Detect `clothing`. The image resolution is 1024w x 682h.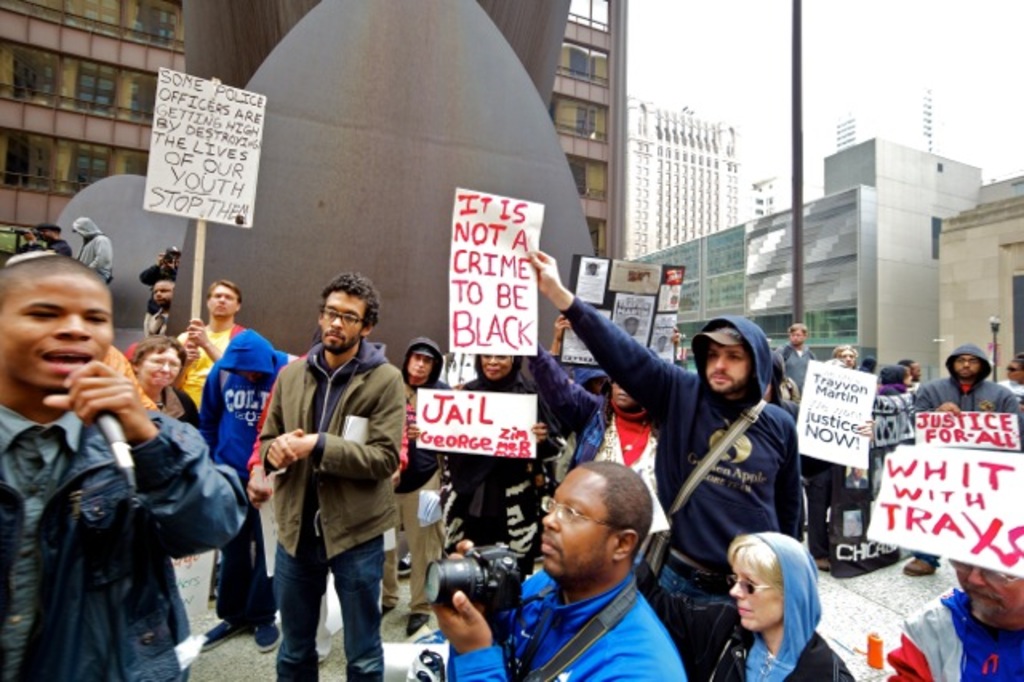
(left=141, top=299, right=166, bottom=335).
